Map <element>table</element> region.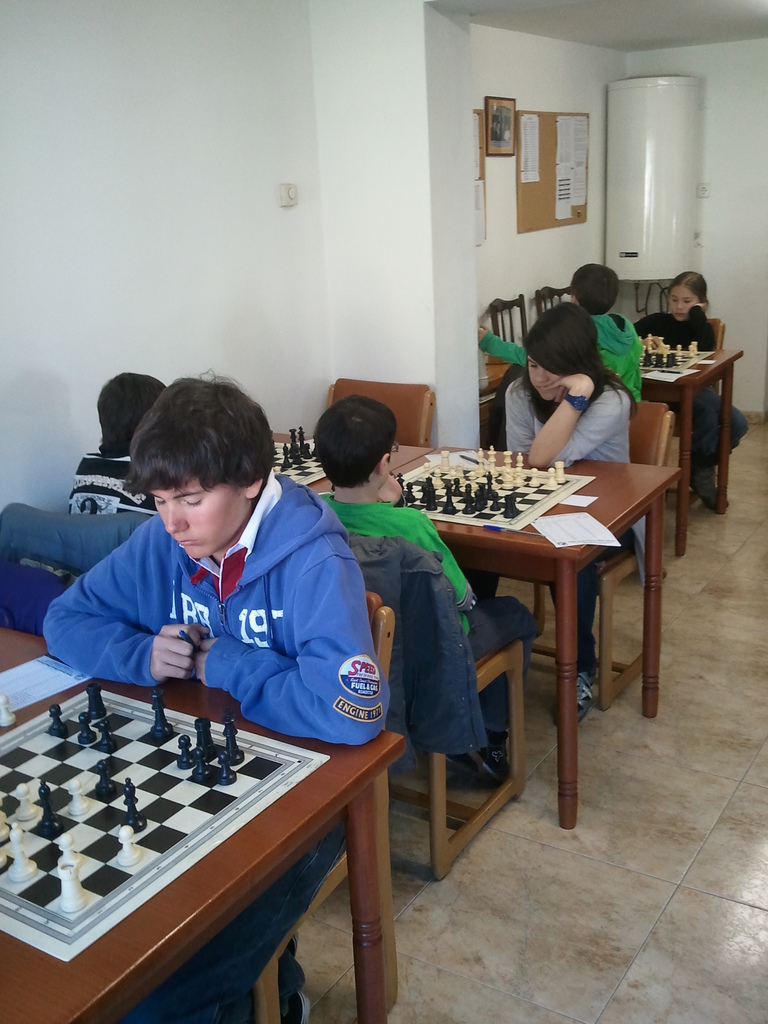
Mapped to x1=0 y1=673 x2=422 y2=1016.
